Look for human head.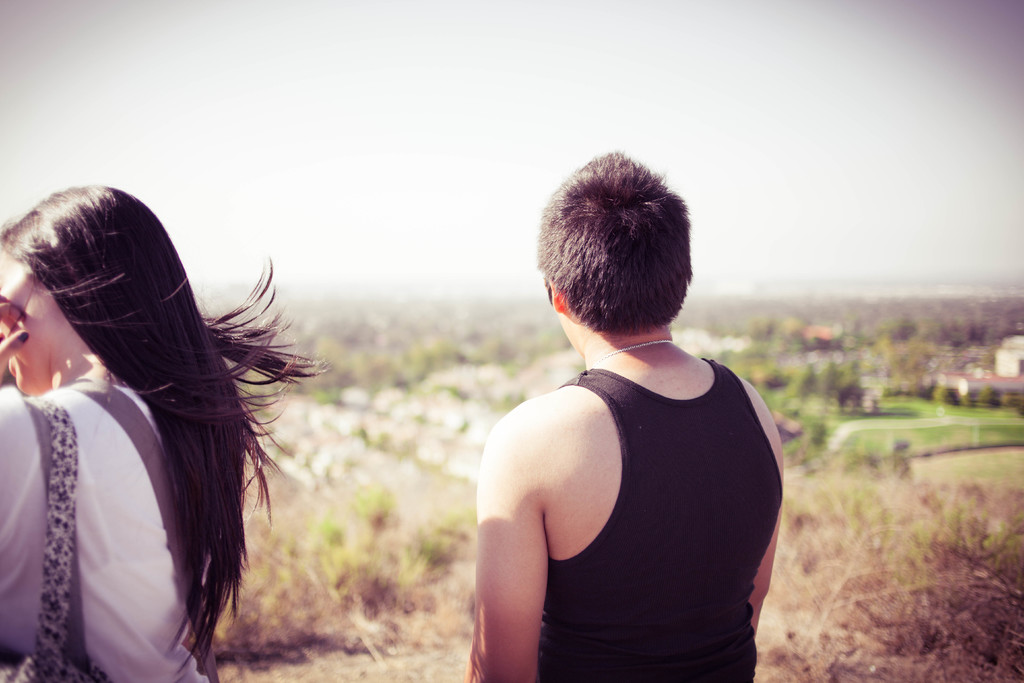
Found: {"left": 538, "top": 151, "right": 714, "bottom": 378}.
